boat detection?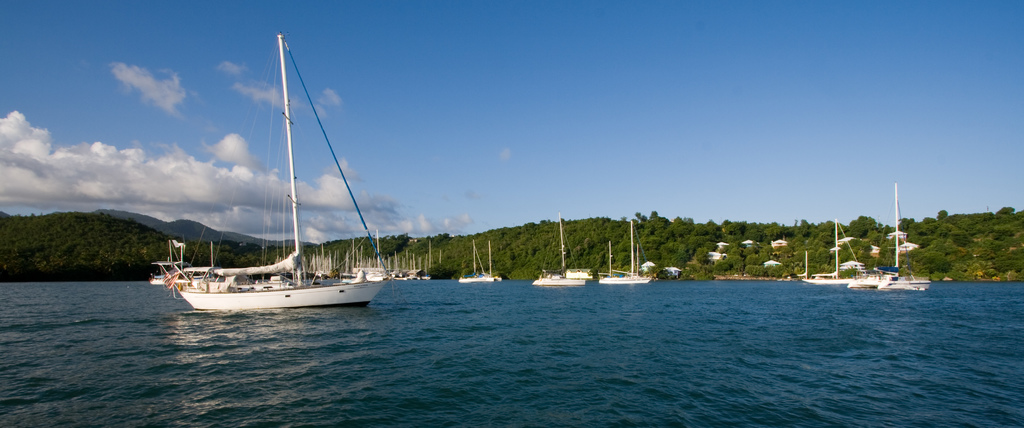
Rect(536, 218, 589, 284)
